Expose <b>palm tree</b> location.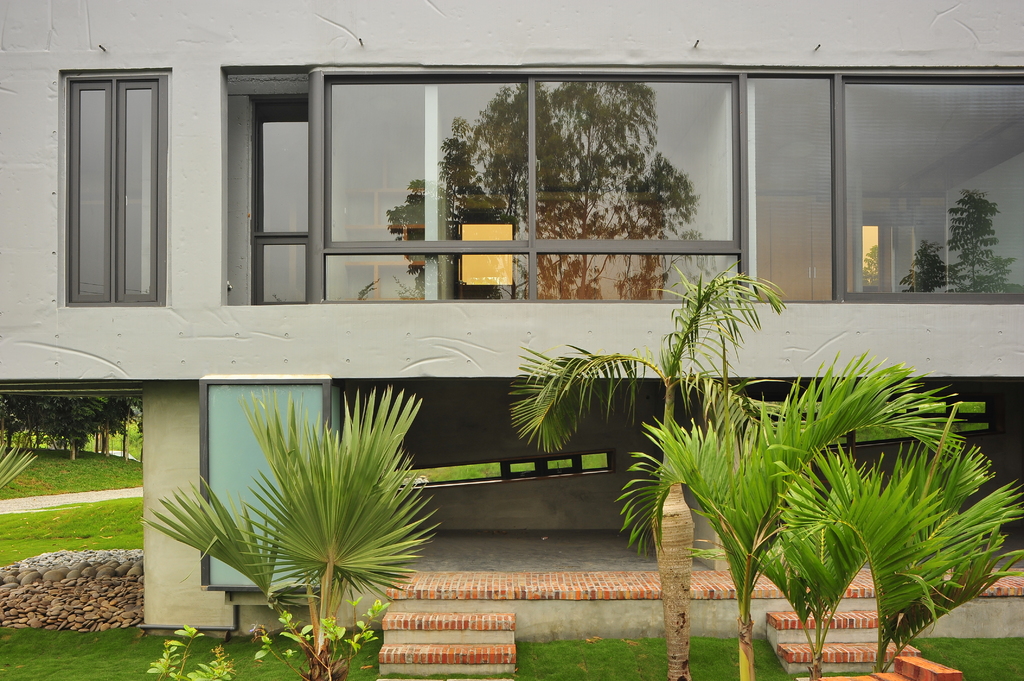
Exposed at 870 473 986 673.
